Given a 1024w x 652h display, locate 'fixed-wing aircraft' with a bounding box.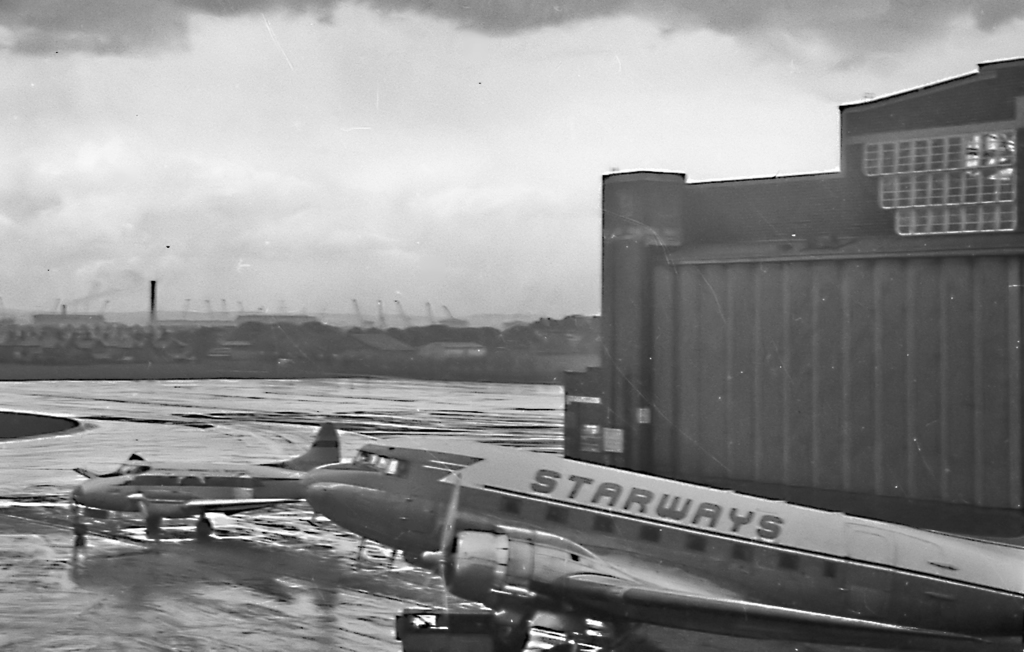
Located: [left=293, top=437, right=1023, bottom=651].
